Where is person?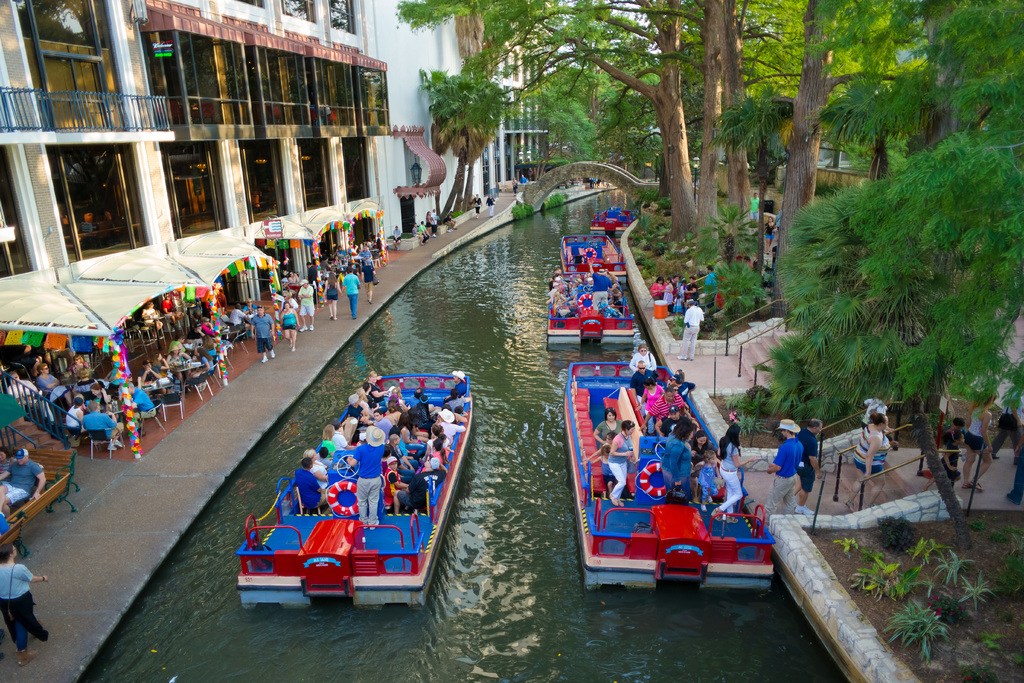
[845, 410, 890, 511].
